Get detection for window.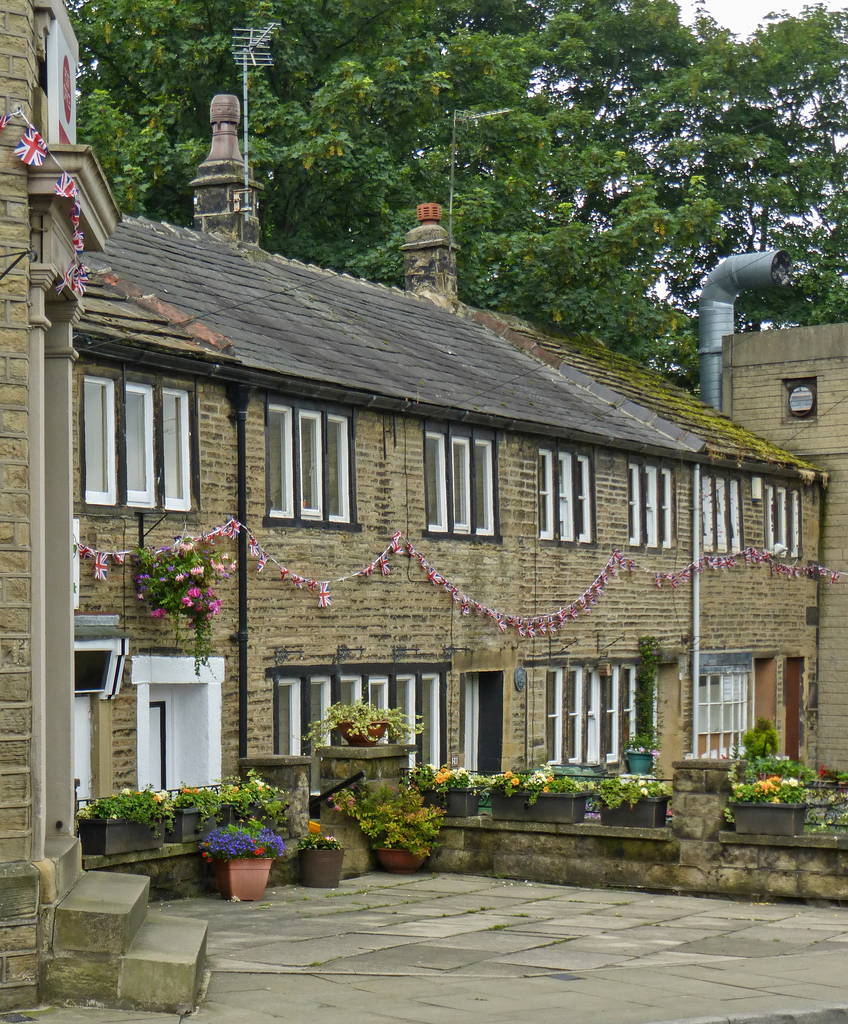
Detection: 766,485,797,552.
